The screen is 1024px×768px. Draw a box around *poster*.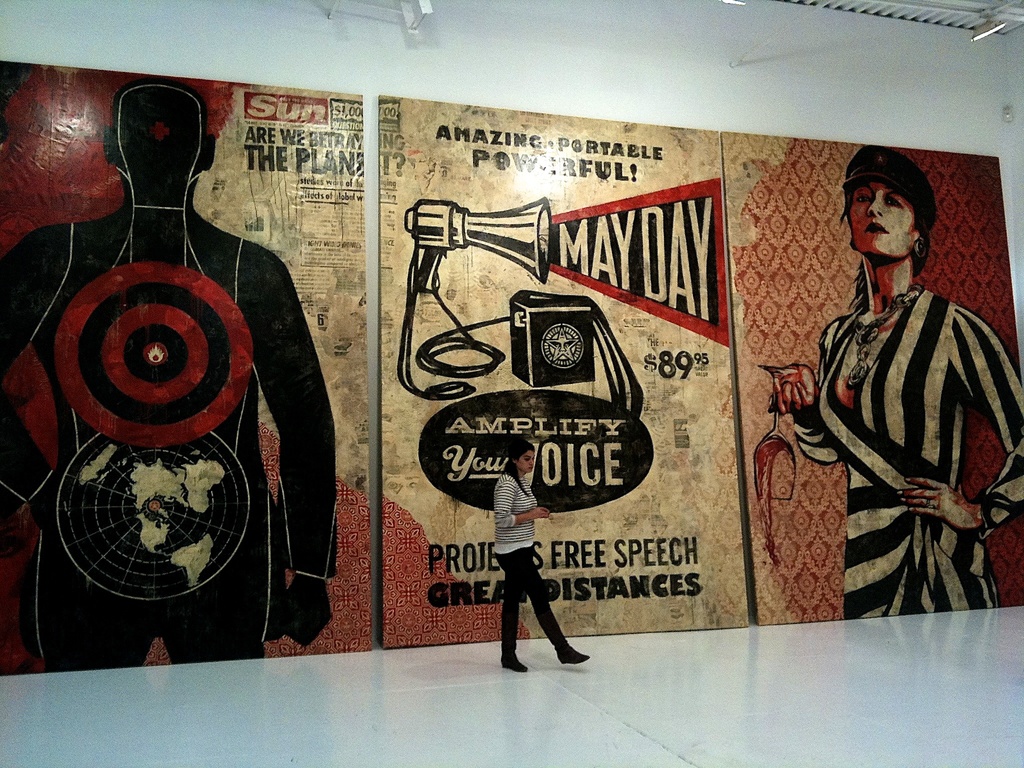
select_region(378, 97, 751, 648).
